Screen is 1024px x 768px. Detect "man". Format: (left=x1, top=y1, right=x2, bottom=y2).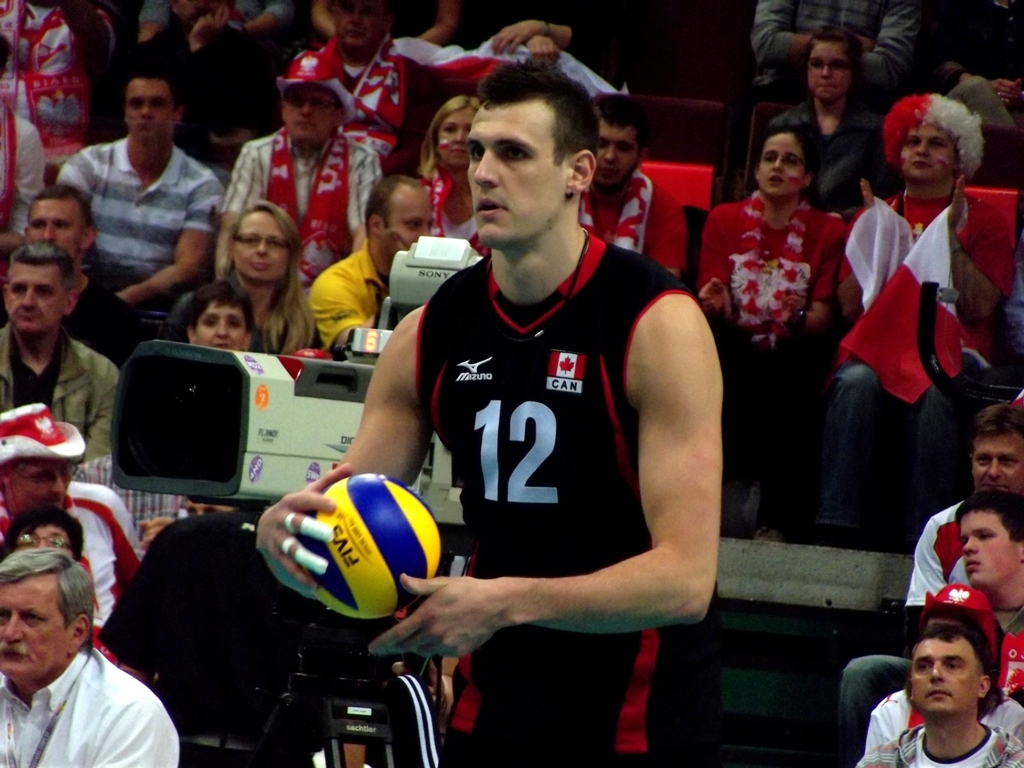
(left=750, top=0, right=922, bottom=106).
